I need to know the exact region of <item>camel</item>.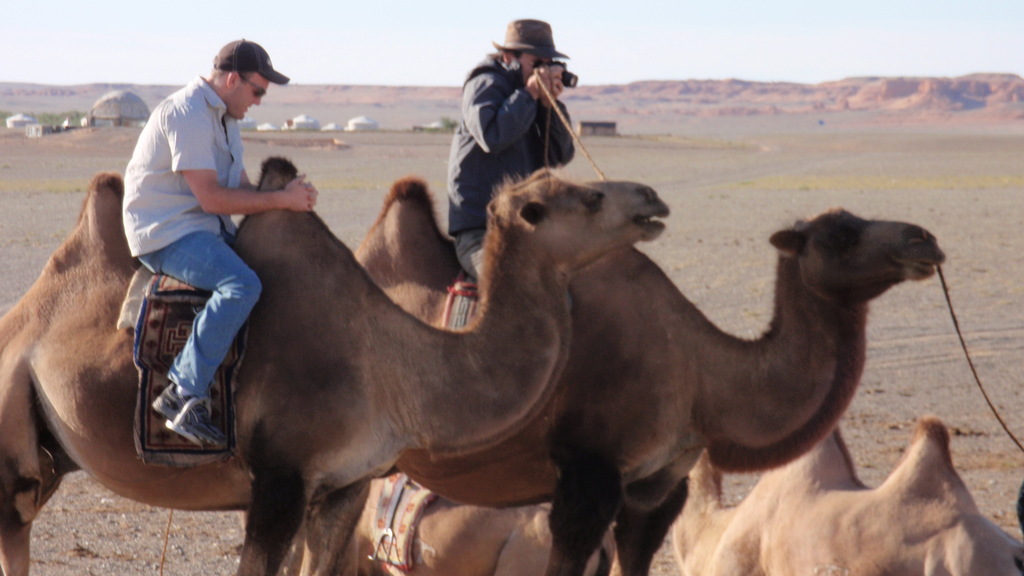
Region: (left=334, top=473, right=621, bottom=575).
